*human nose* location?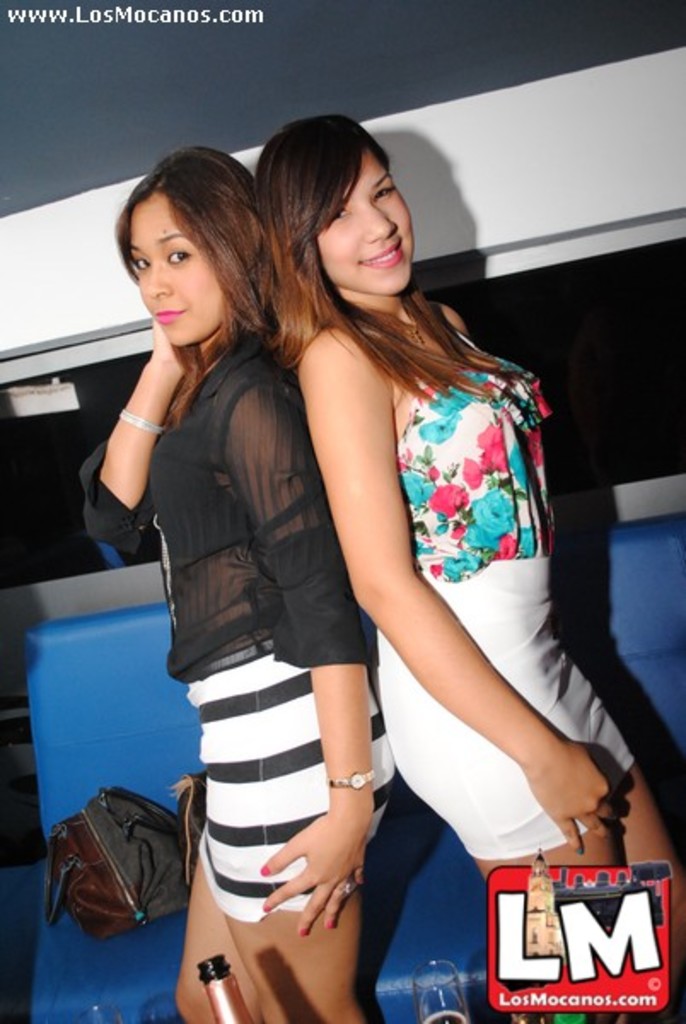
(147,259,172,299)
